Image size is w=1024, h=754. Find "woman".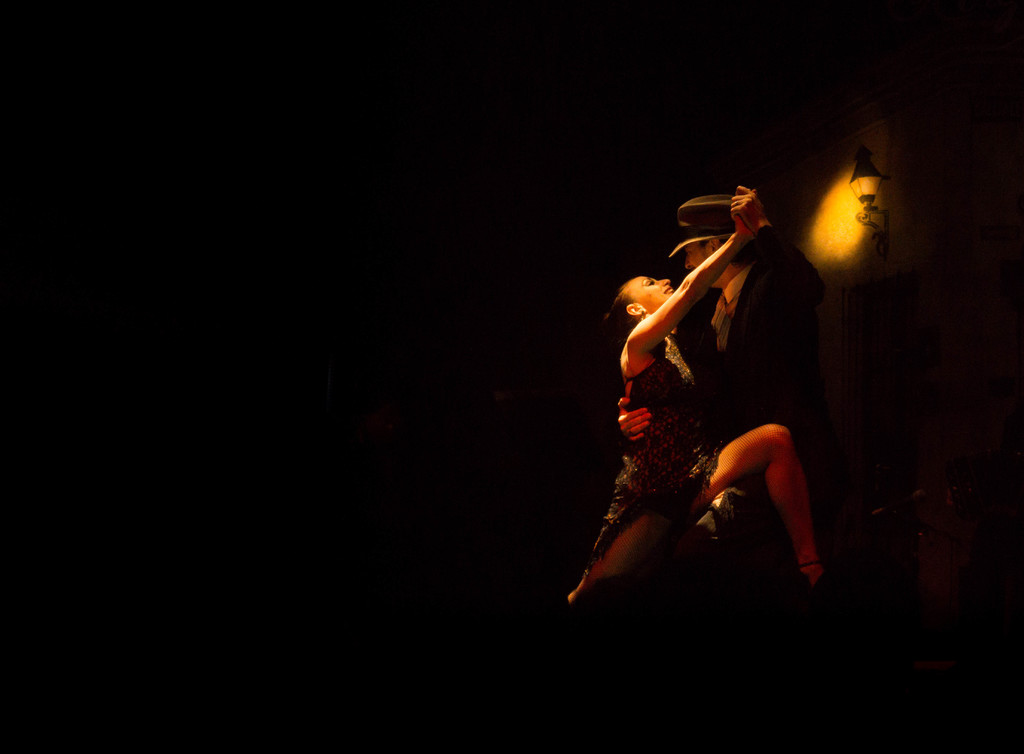
<bbox>578, 164, 848, 632</bbox>.
